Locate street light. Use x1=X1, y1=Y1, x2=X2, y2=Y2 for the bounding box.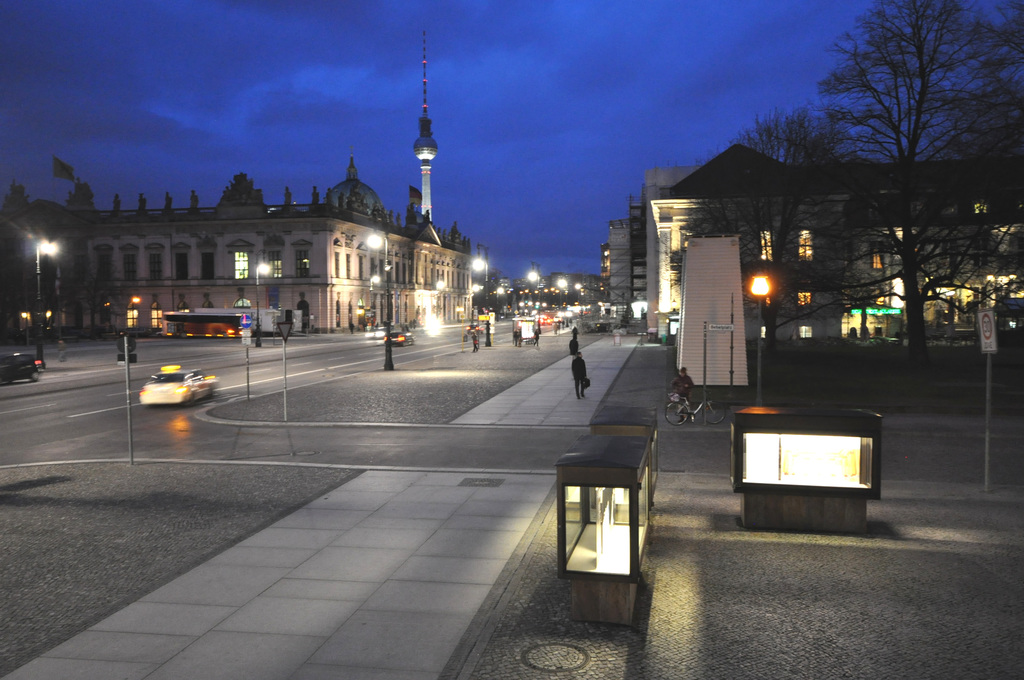
x1=468, y1=255, x2=495, y2=308.
